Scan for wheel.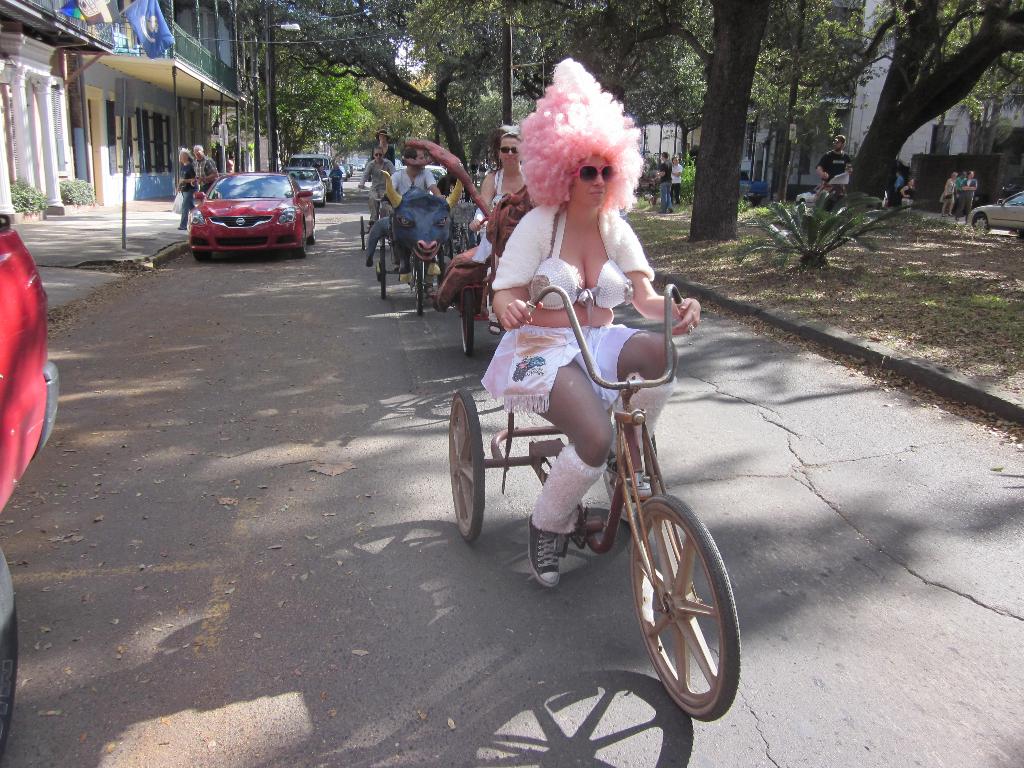
Scan result: [968, 209, 989, 236].
